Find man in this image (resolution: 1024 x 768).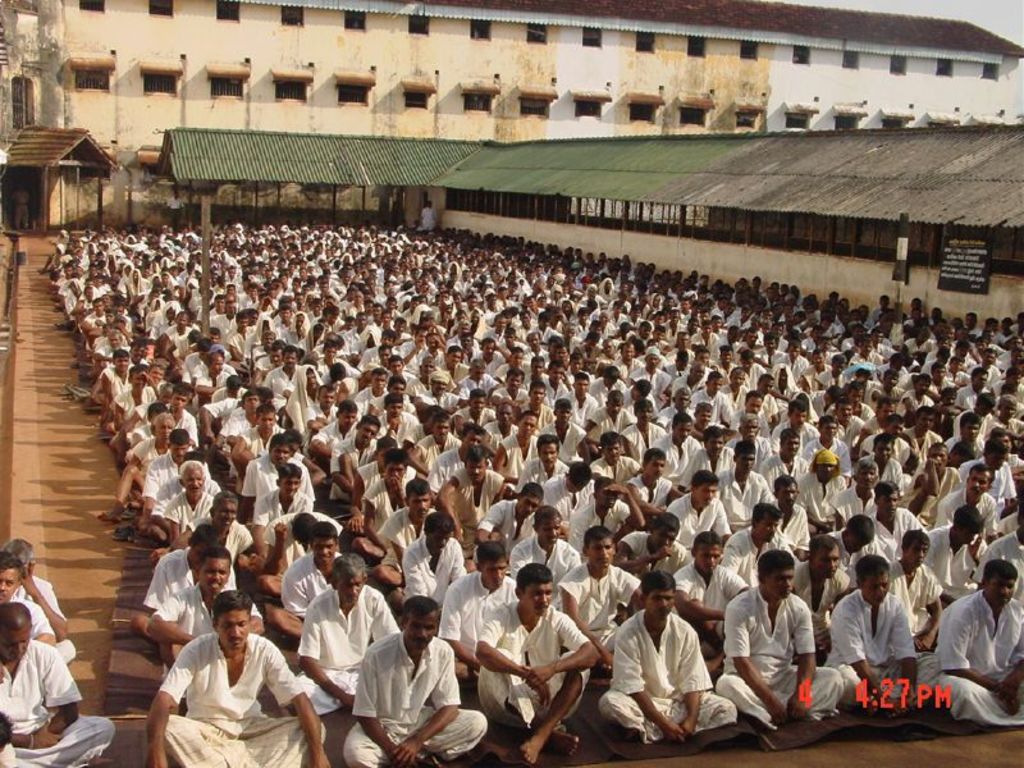
[517, 376, 556, 426].
